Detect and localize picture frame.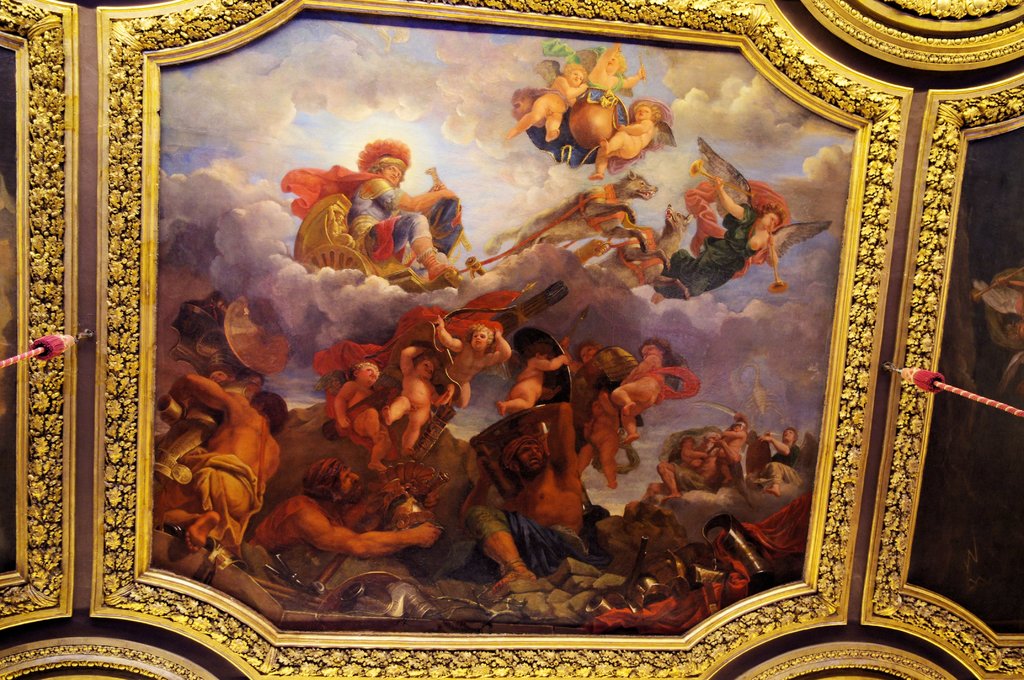
Localized at select_region(0, 0, 77, 635).
